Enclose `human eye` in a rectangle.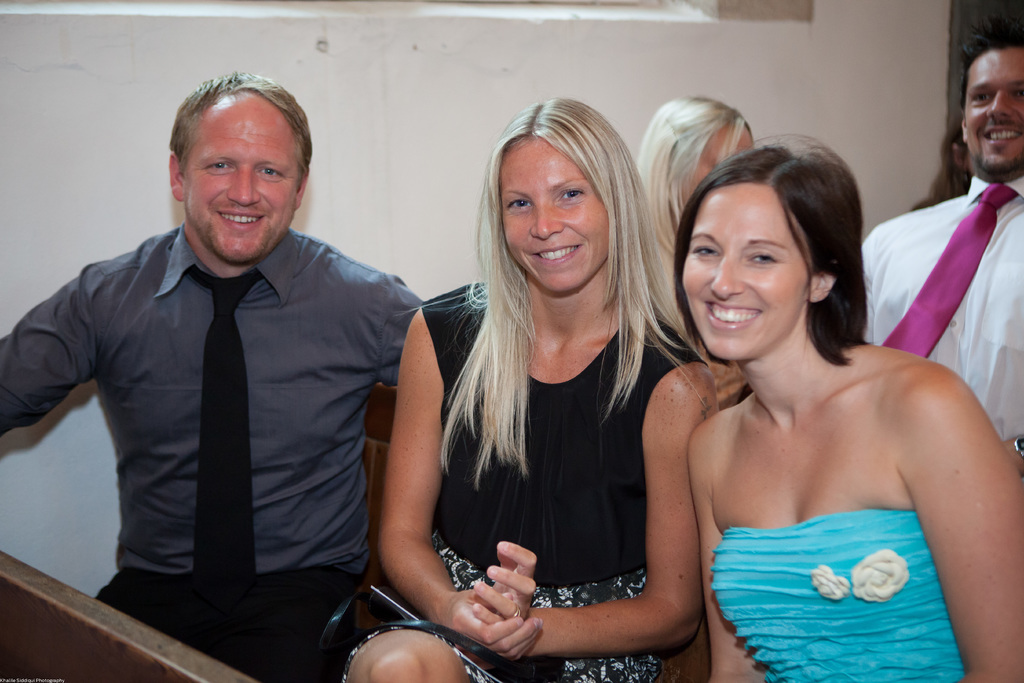
[left=499, top=194, right=535, bottom=215].
